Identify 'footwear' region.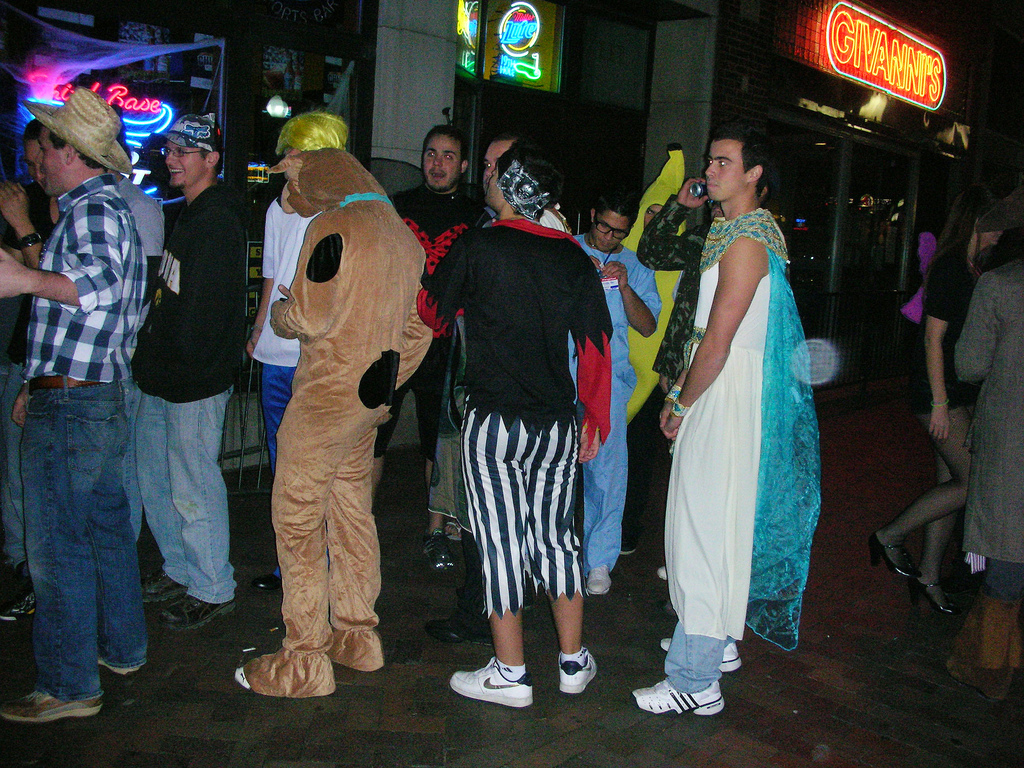
Region: select_region(562, 648, 600, 697).
